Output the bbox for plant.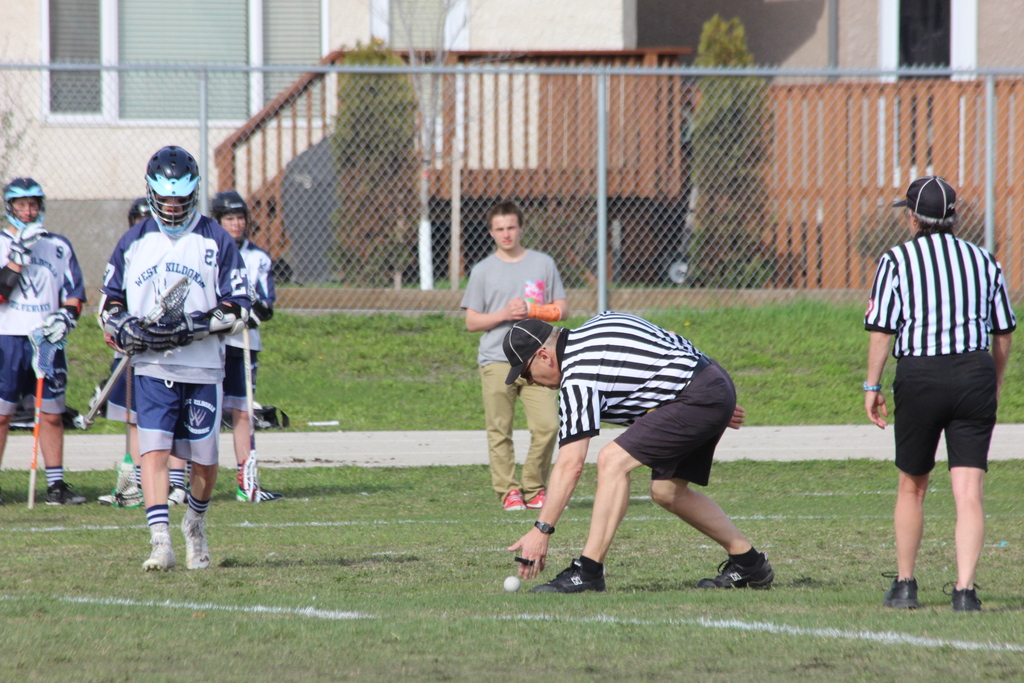
crop(269, 278, 465, 290).
